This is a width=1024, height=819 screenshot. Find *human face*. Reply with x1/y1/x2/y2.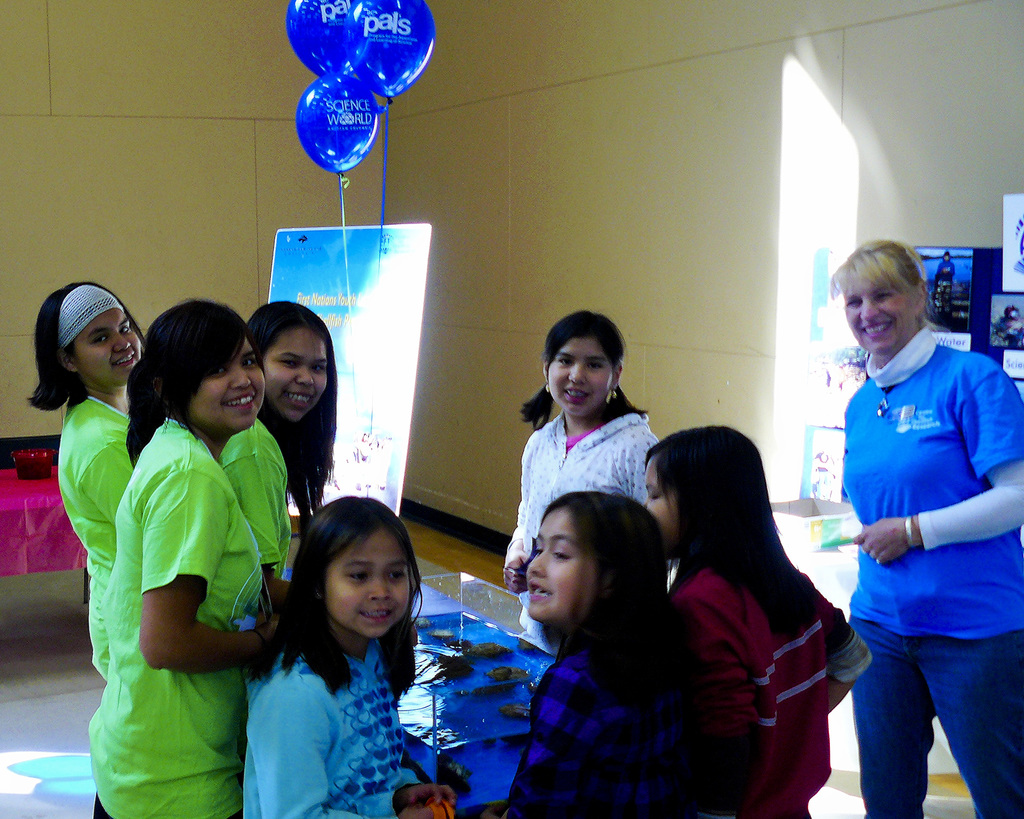
846/287/915/355.
